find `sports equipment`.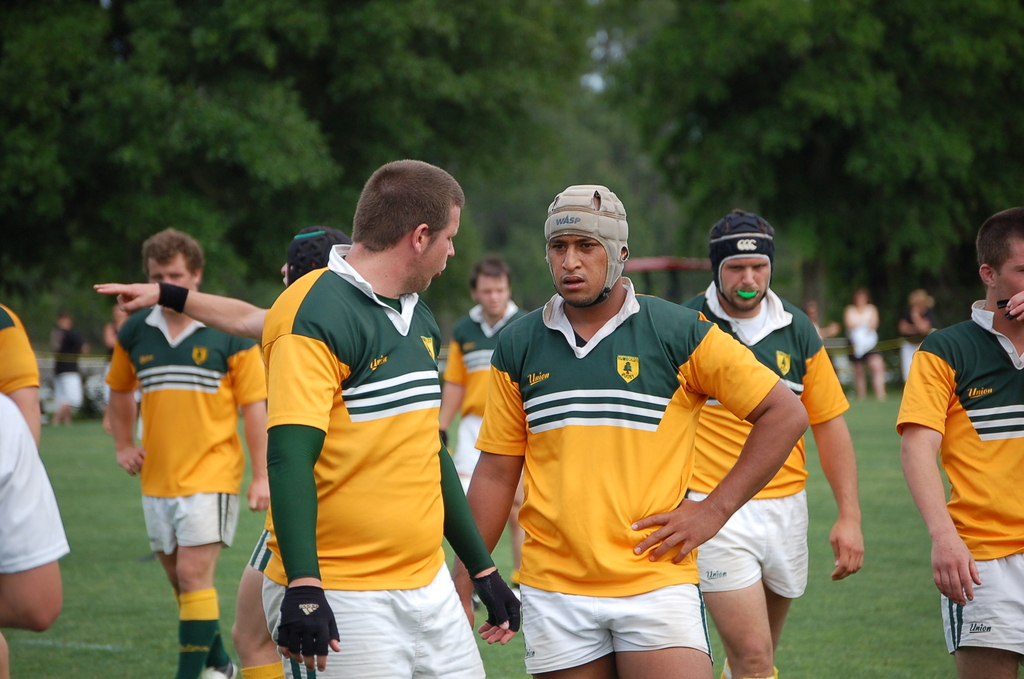
crop(541, 176, 633, 308).
